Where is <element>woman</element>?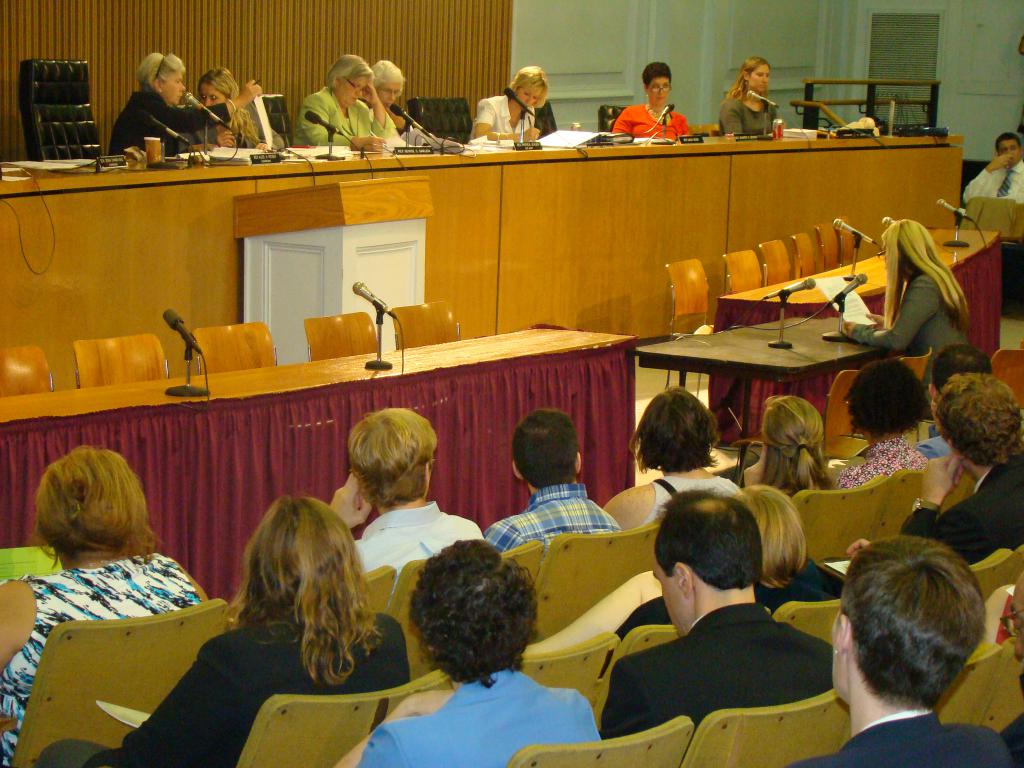
108/45/269/164.
